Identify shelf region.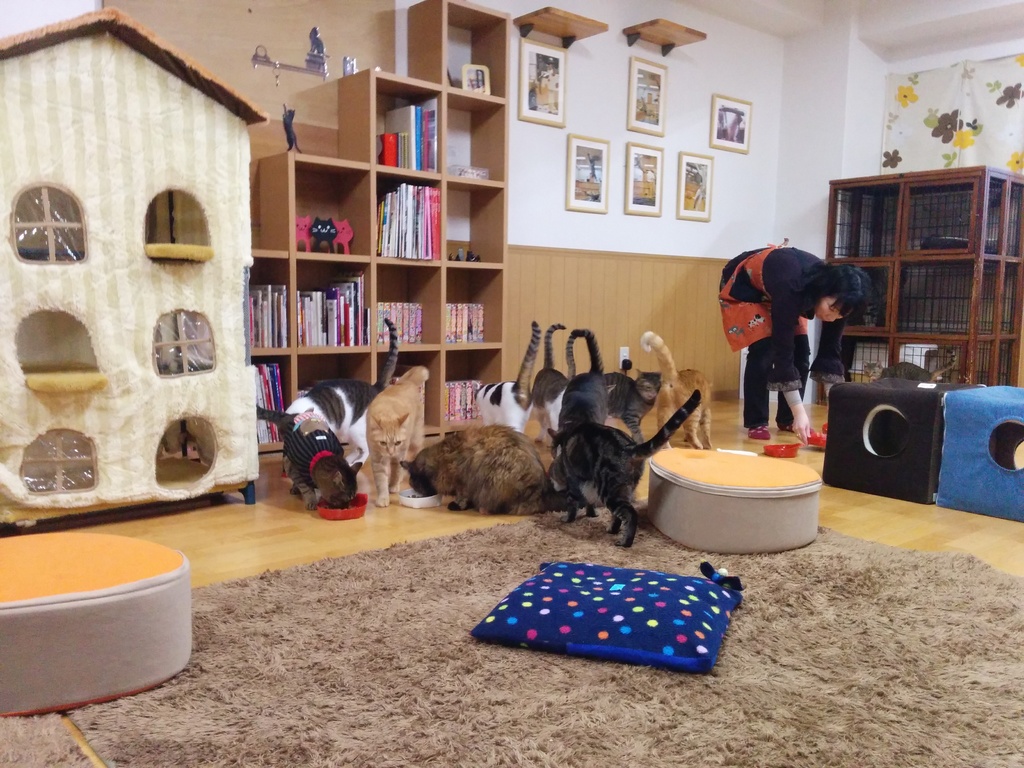
Region: bbox=(829, 262, 888, 328).
